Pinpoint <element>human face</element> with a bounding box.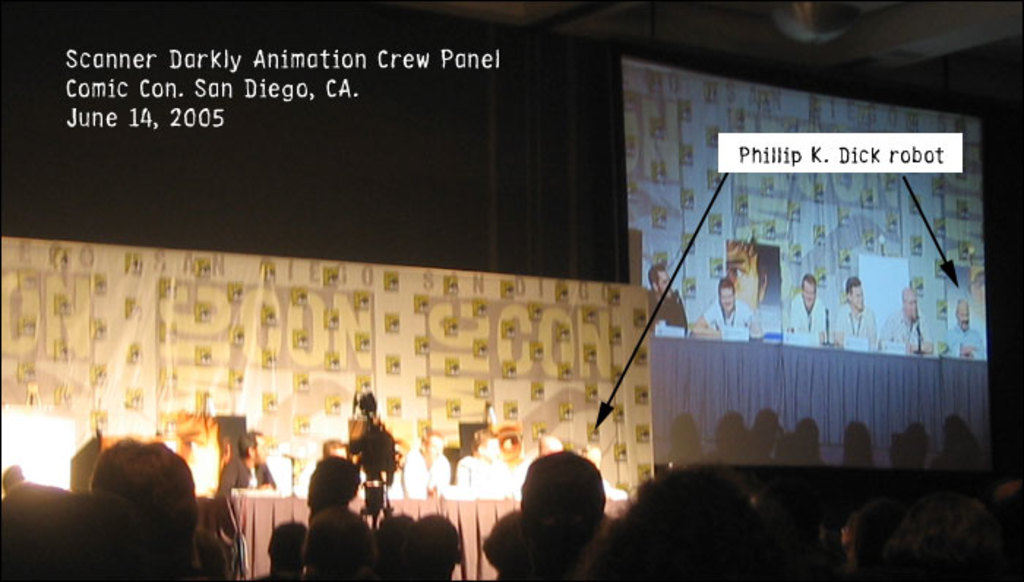
655,271,671,297.
